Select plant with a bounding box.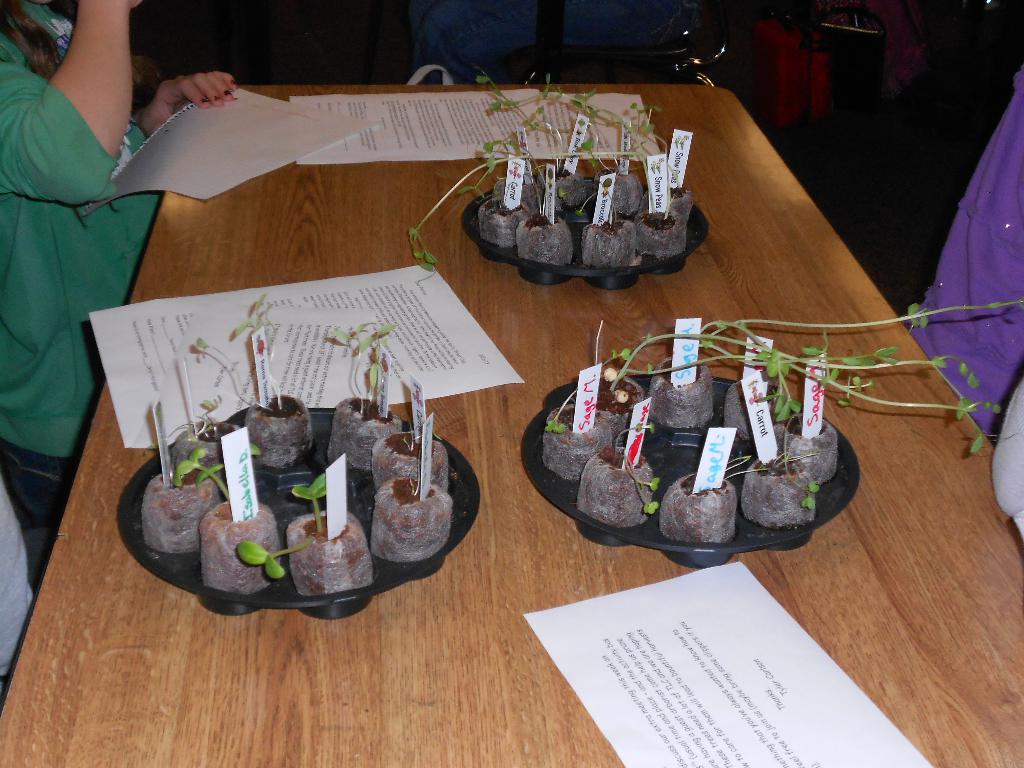
box=[285, 470, 326, 531].
